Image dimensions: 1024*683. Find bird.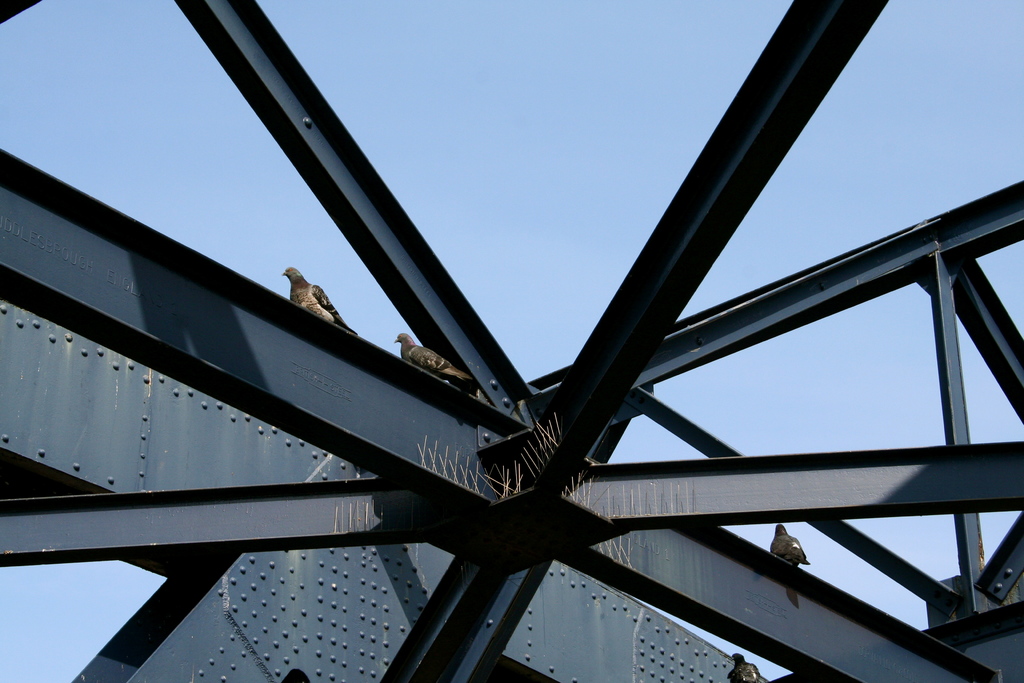
<region>768, 522, 813, 566</region>.
